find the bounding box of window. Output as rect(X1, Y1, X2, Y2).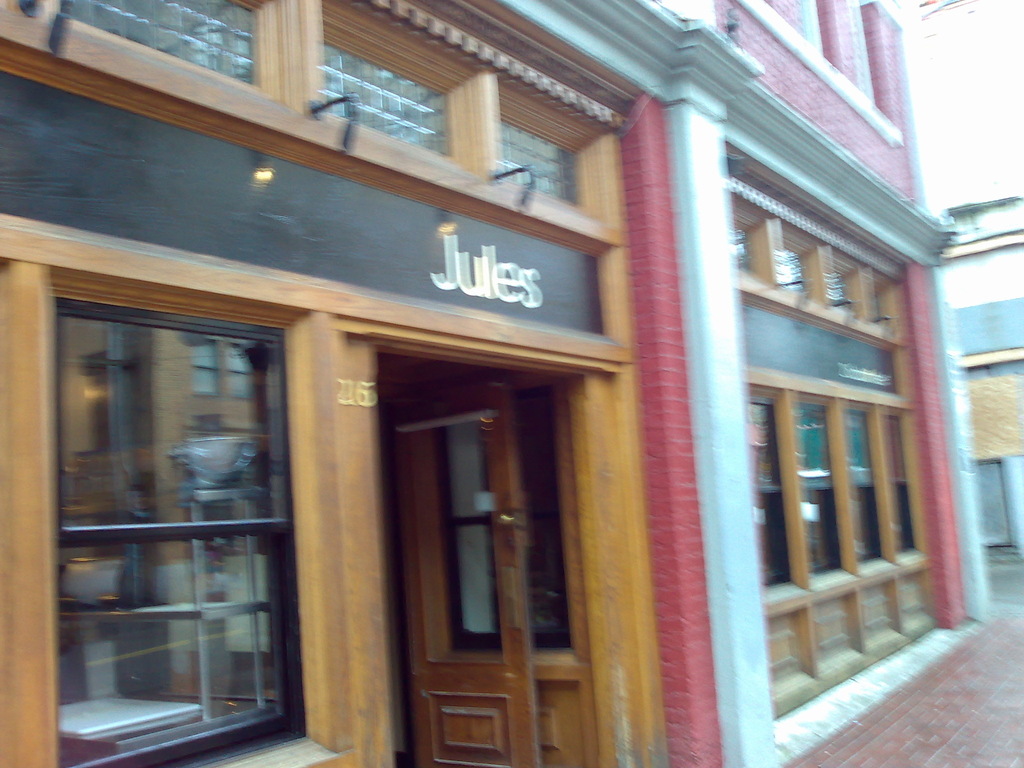
rect(747, 404, 788, 587).
